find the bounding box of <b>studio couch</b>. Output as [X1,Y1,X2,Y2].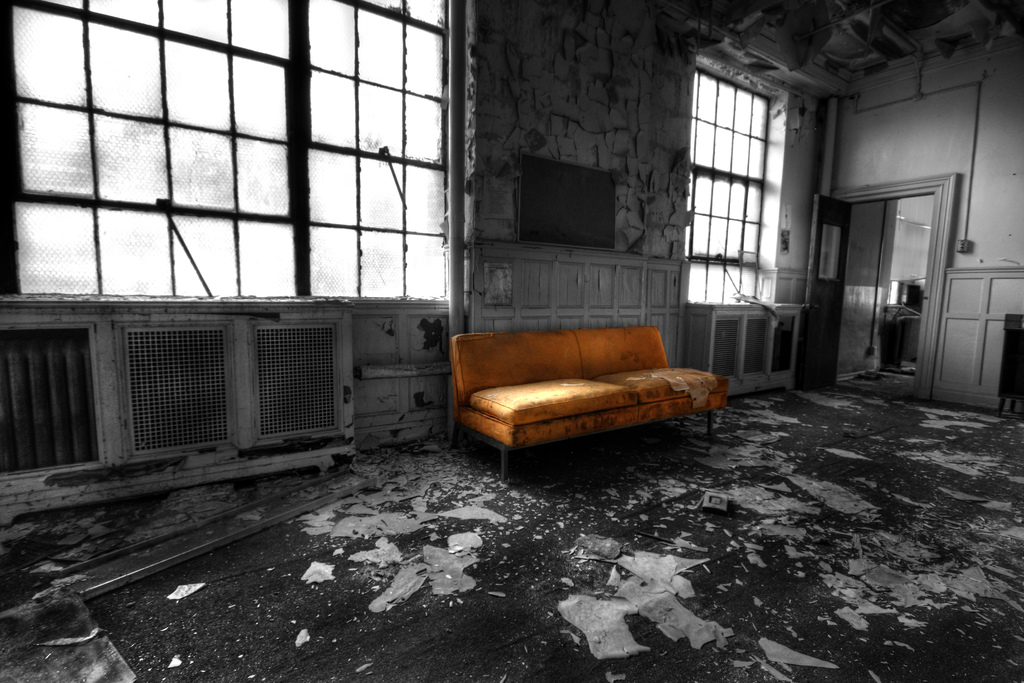
[450,331,731,491].
